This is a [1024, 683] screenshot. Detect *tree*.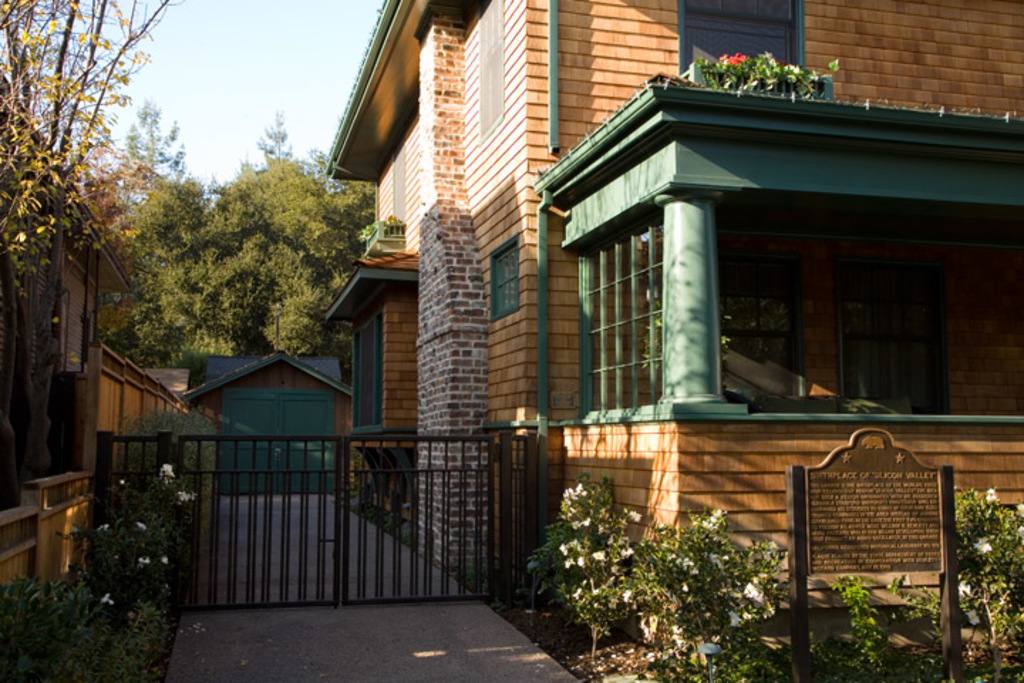
Rect(257, 108, 370, 222).
